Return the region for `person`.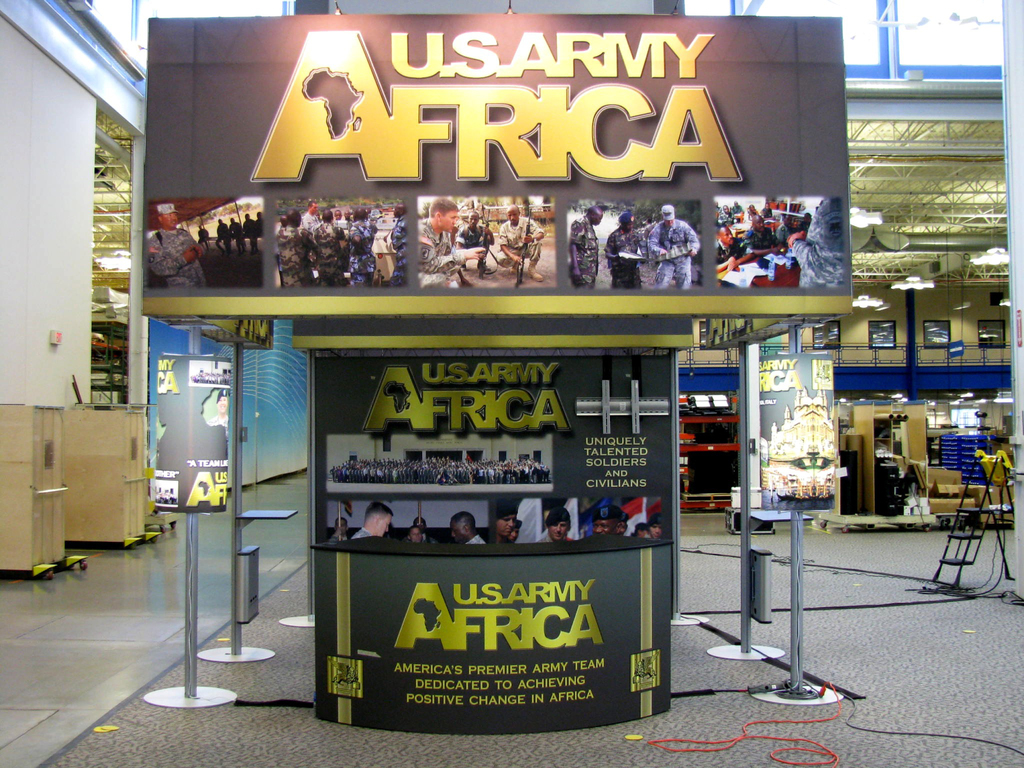
BBox(538, 508, 569, 539).
